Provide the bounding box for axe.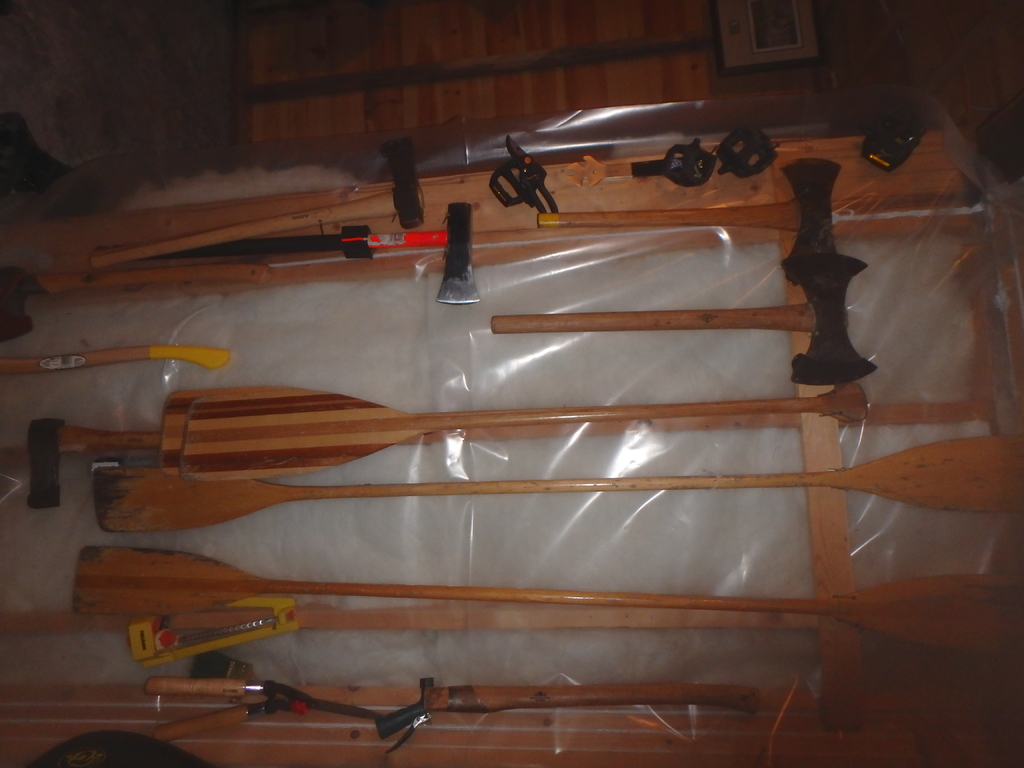
531,163,840,276.
